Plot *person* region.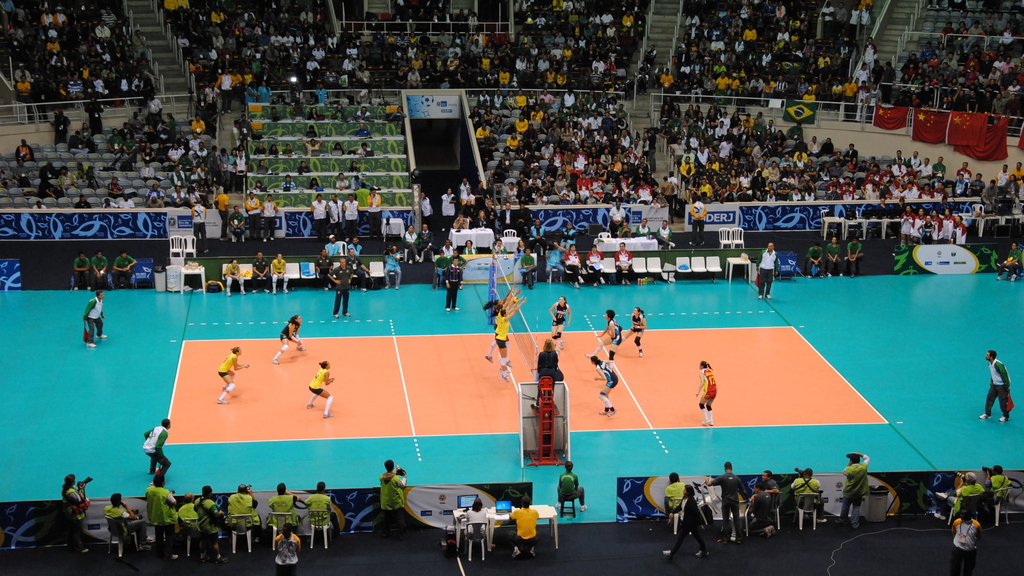
Plotted at {"x1": 303, "y1": 136, "x2": 322, "y2": 154}.
